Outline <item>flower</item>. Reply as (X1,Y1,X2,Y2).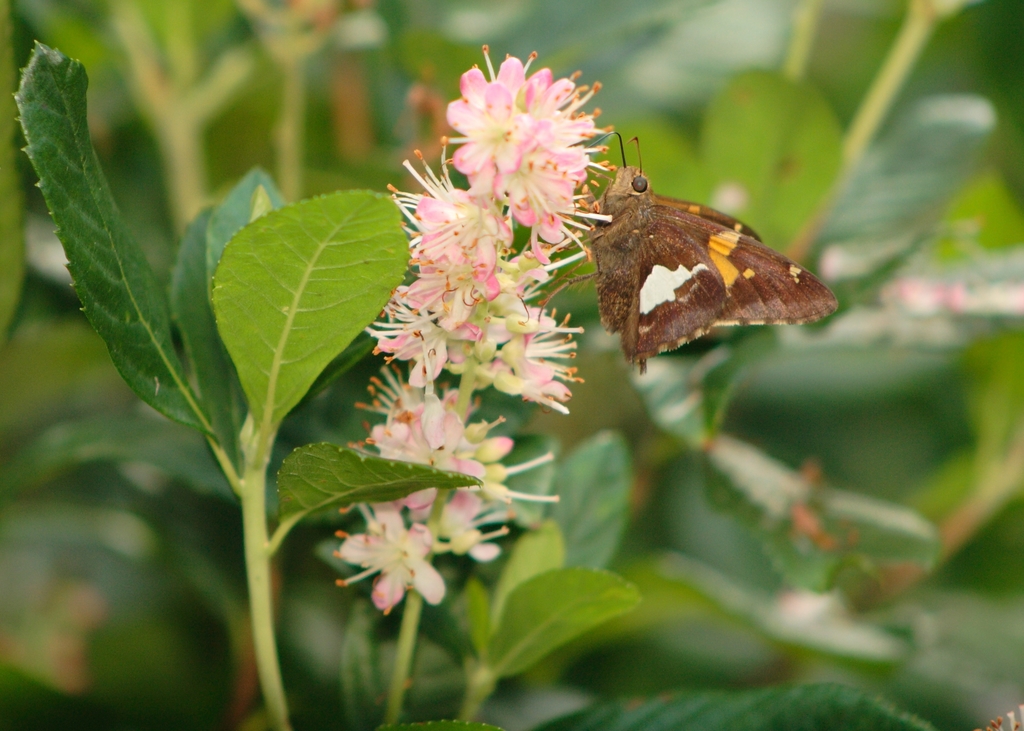
(328,513,458,616).
